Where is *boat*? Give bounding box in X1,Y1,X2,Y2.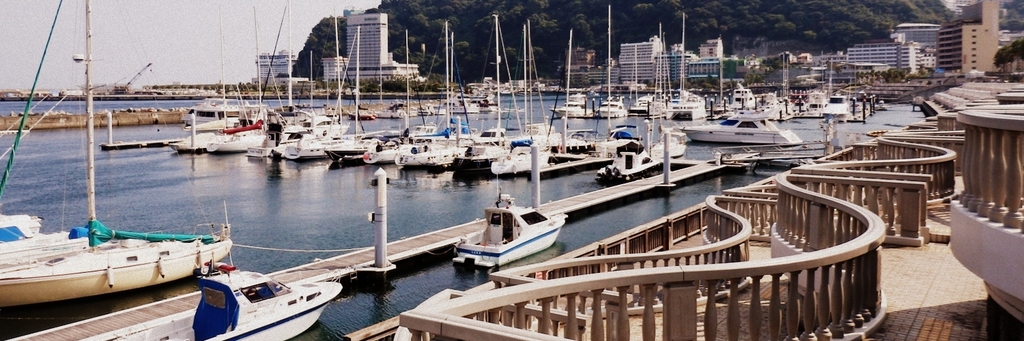
450,181,569,273.
